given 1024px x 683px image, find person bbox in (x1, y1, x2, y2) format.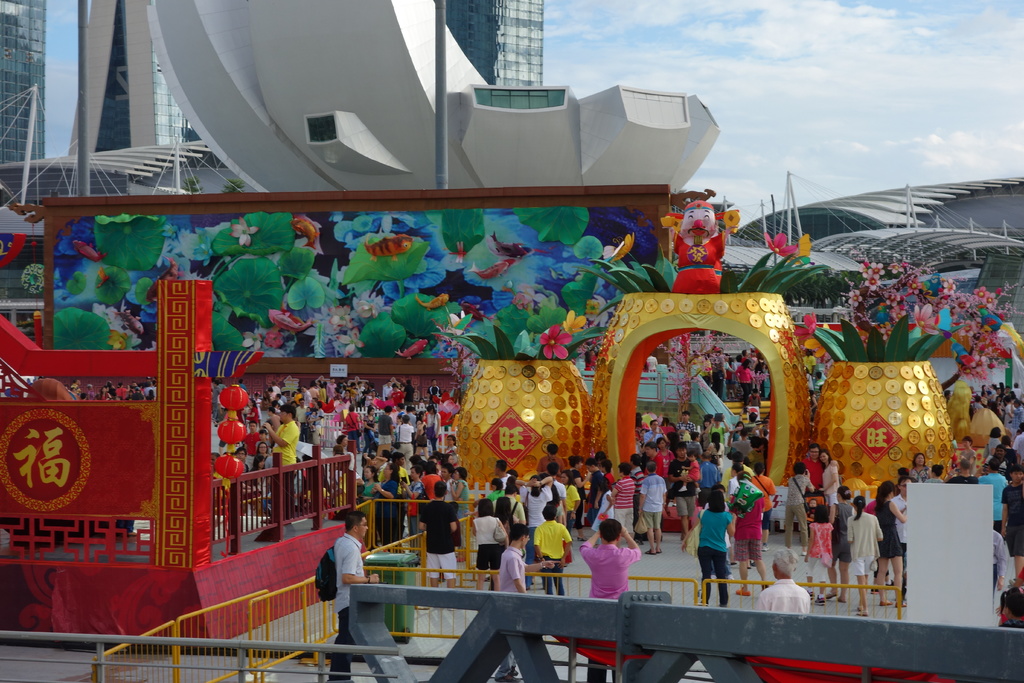
(799, 431, 825, 504).
